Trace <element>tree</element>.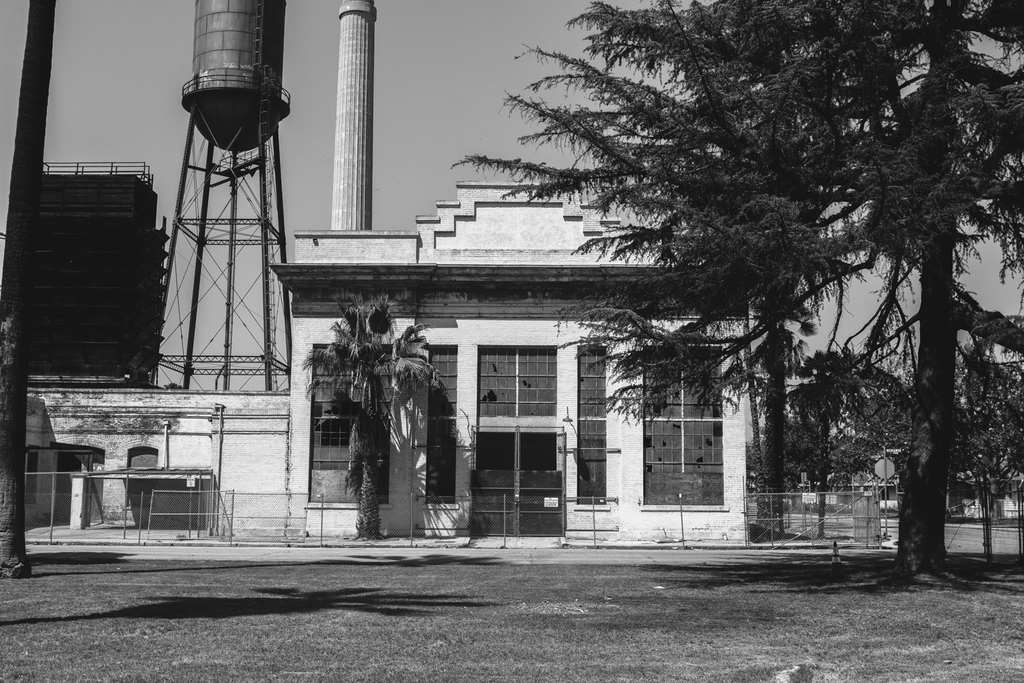
Traced to Rect(451, 0, 1023, 576).
